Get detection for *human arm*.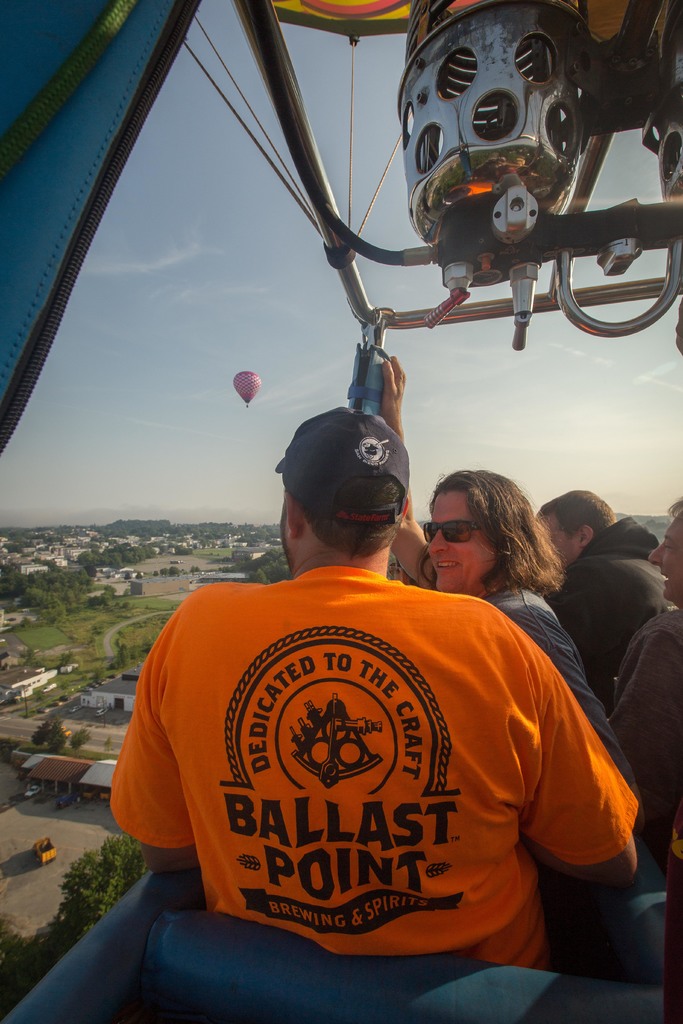
Detection: <box>111,685,208,881</box>.
